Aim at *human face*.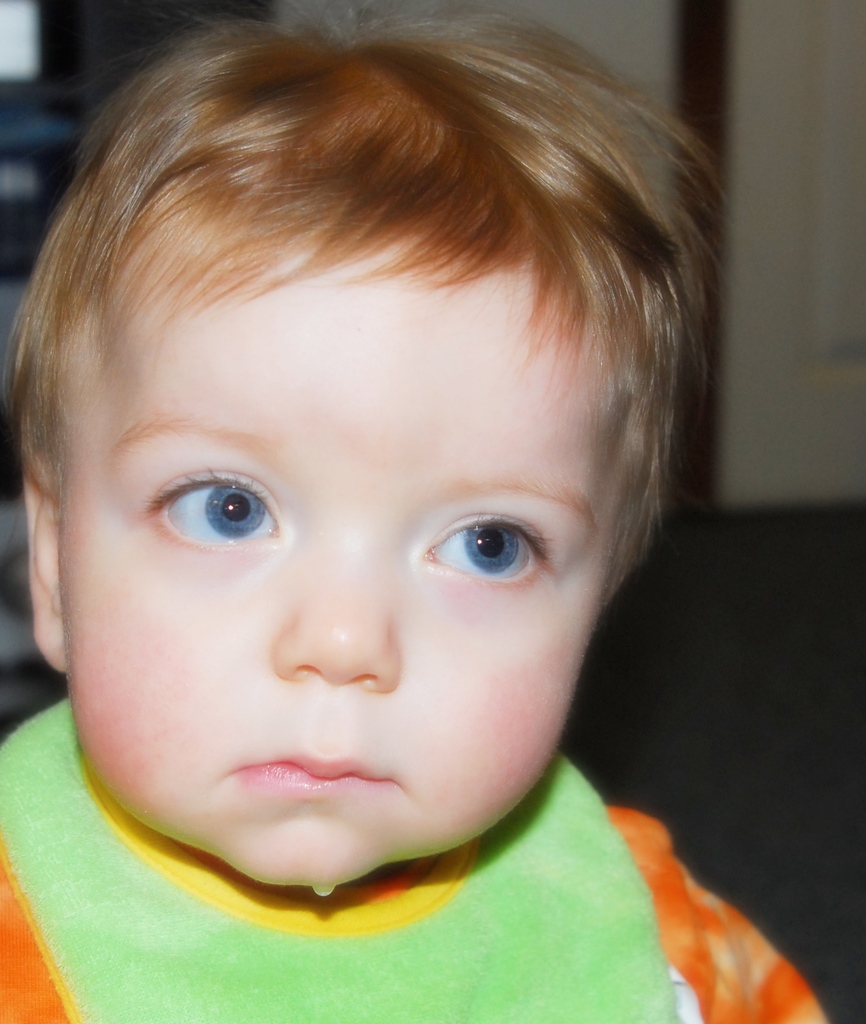
Aimed at [x1=56, y1=269, x2=608, y2=886].
